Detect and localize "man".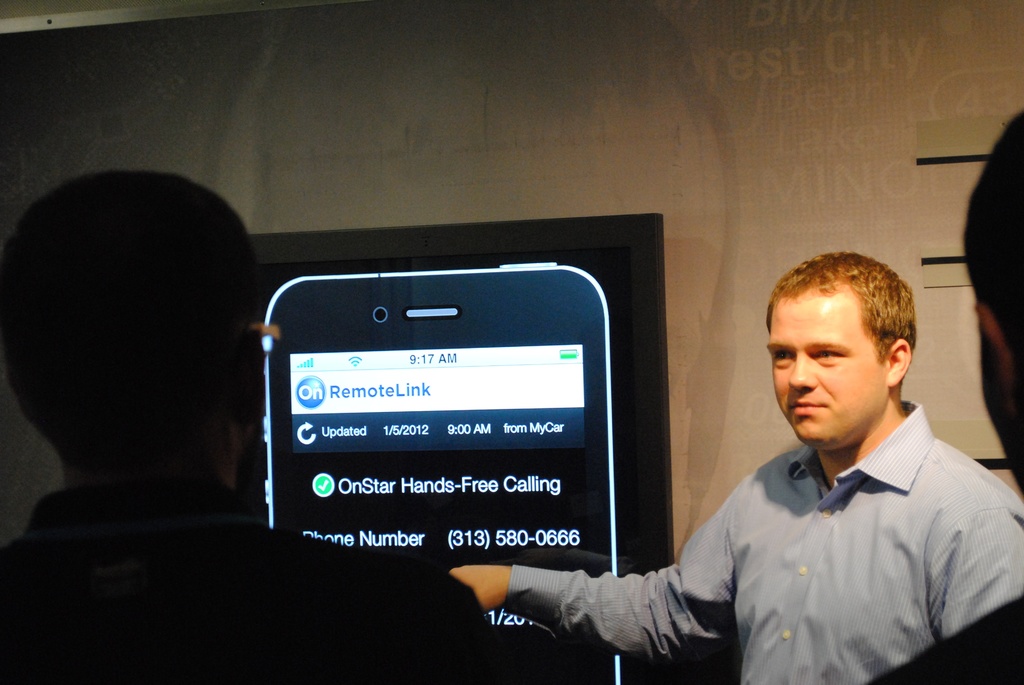
Localized at {"left": 0, "top": 170, "right": 521, "bottom": 684}.
